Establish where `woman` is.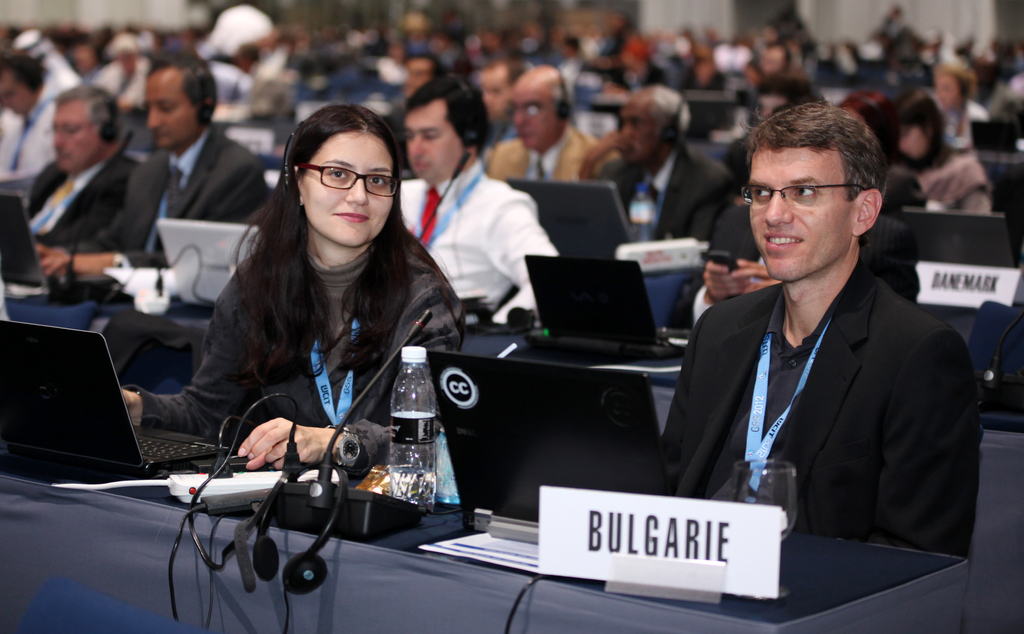
Established at 116 102 466 494.
